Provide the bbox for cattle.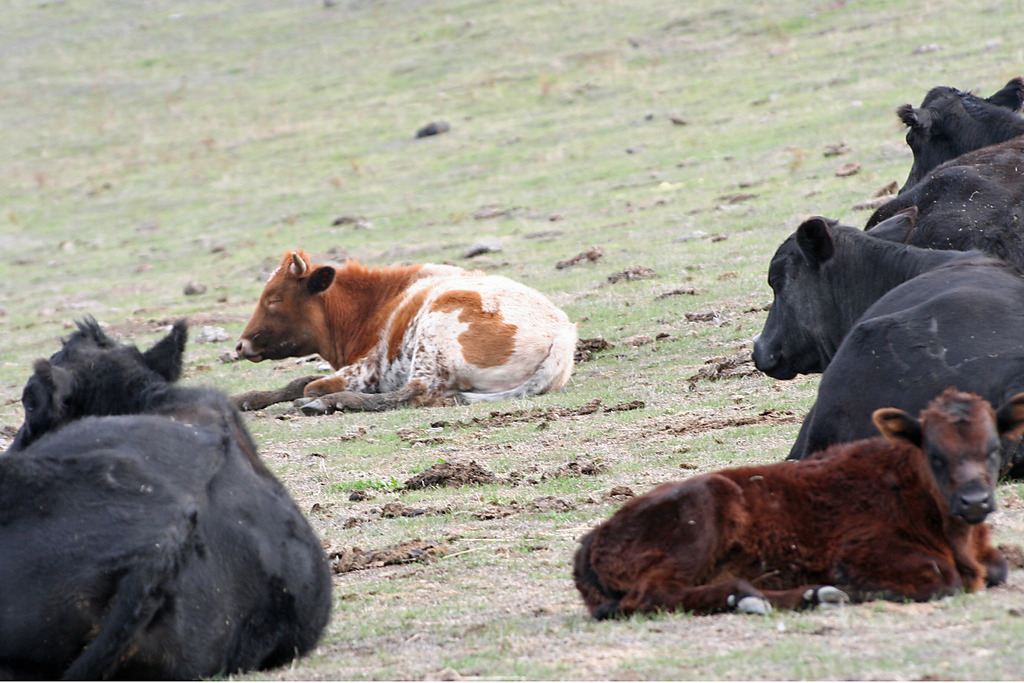
0, 309, 333, 682.
